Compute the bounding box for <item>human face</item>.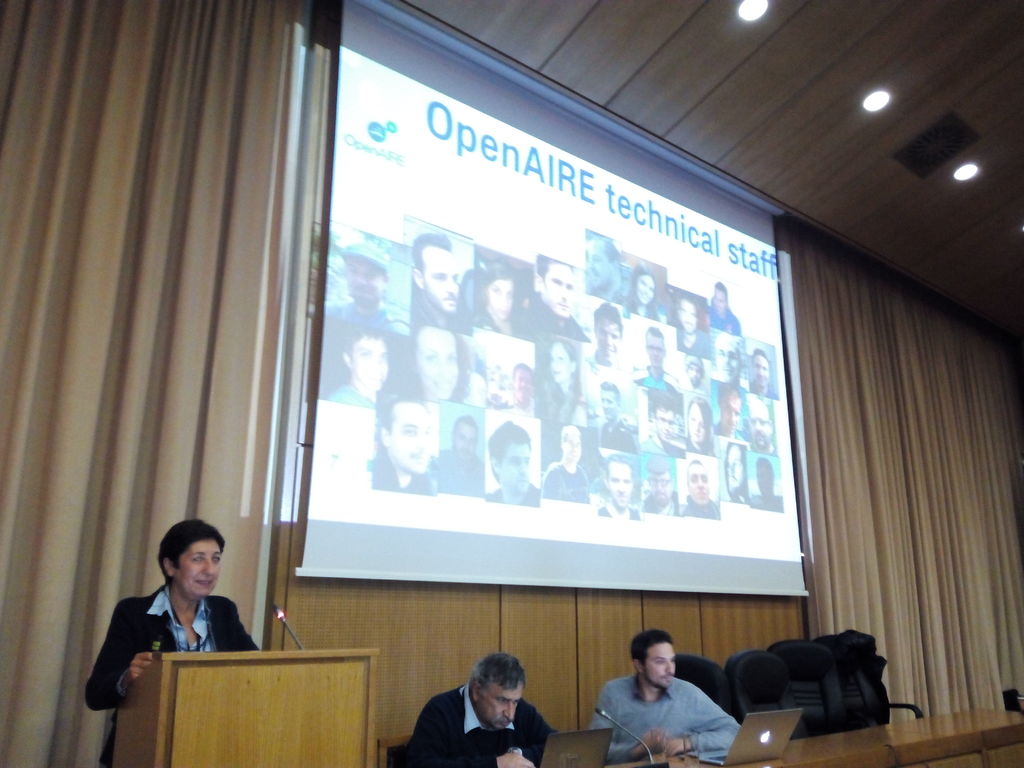
(x1=724, y1=445, x2=743, y2=497).
